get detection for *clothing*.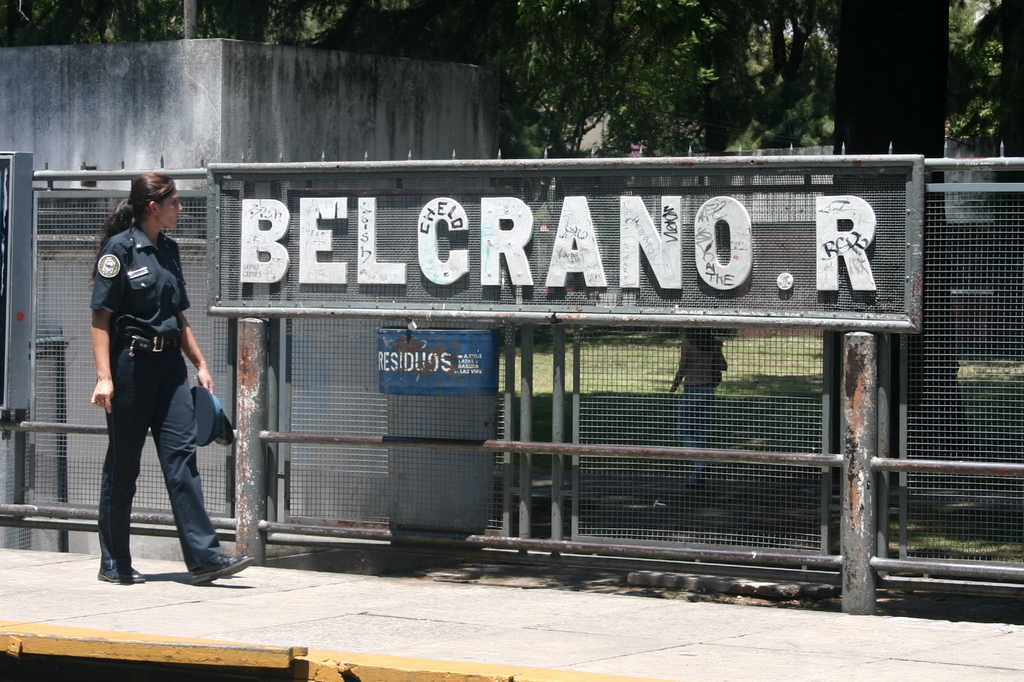
Detection: <bbox>677, 339, 720, 477</bbox>.
